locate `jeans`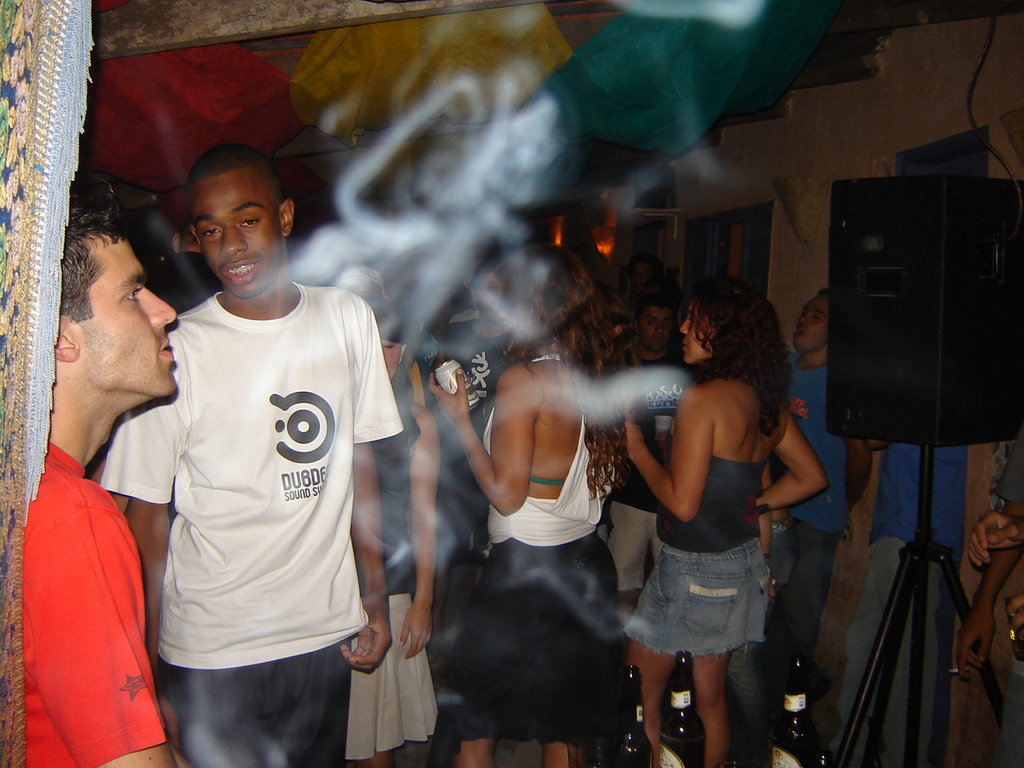
x1=803, y1=524, x2=831, y2=646
